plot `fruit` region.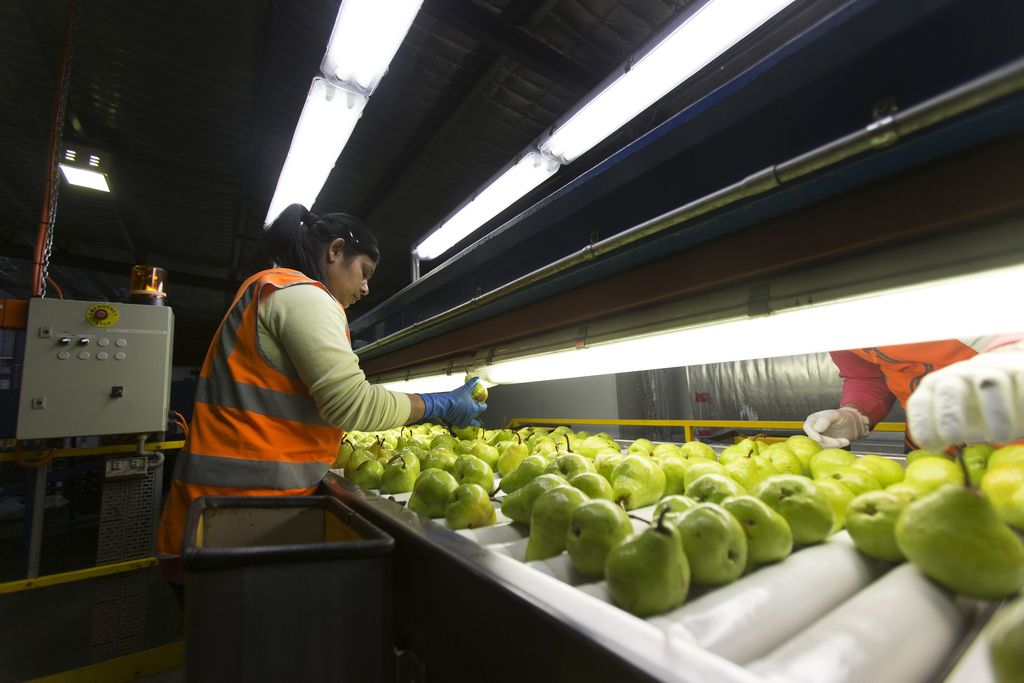
Plotted at <region>613, 536, 704, 616</region>.
